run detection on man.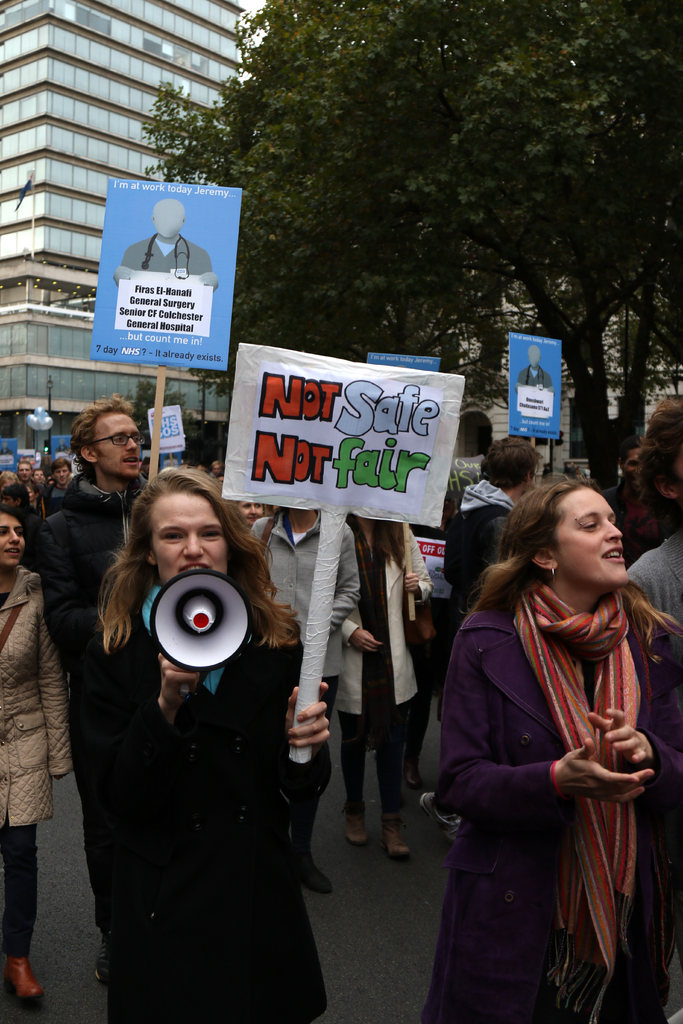
Result: box=[443, 433, 548, 829].
